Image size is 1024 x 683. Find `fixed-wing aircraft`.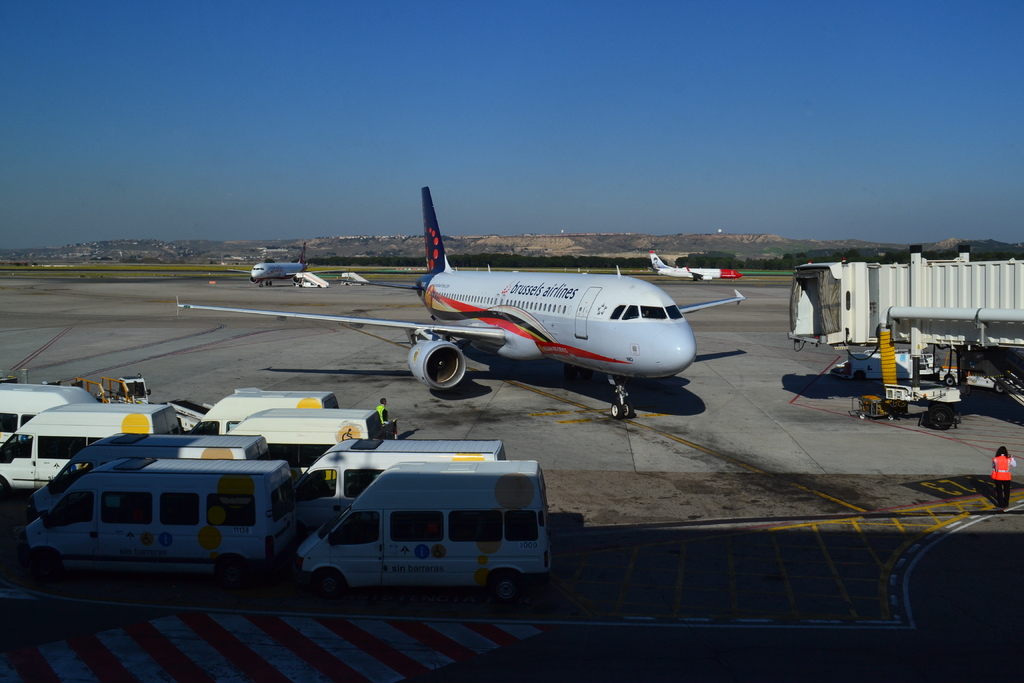
select_region(646, 249, 744, 288).
